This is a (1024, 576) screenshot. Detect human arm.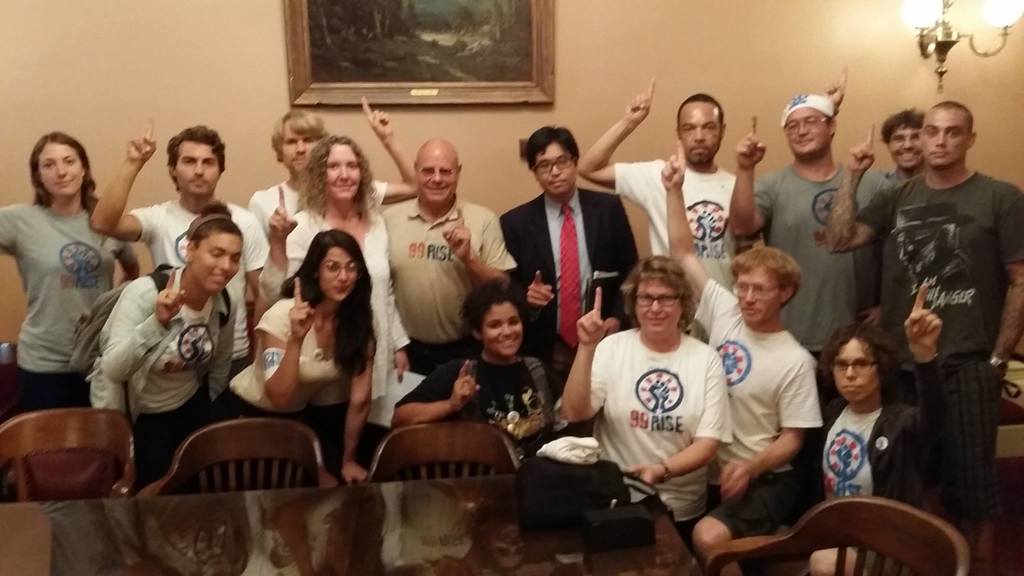
bbox=(261, 276, 315, 407).
